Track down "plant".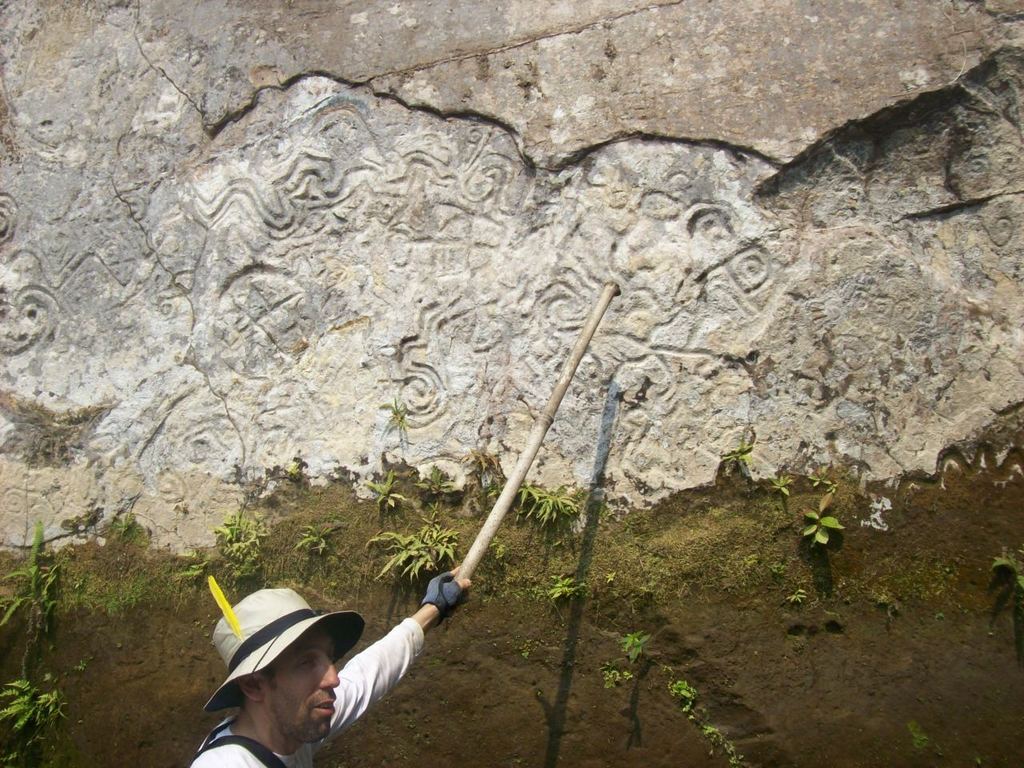
Tracked to x1=770, y1=558, x2=789, y2=577.
